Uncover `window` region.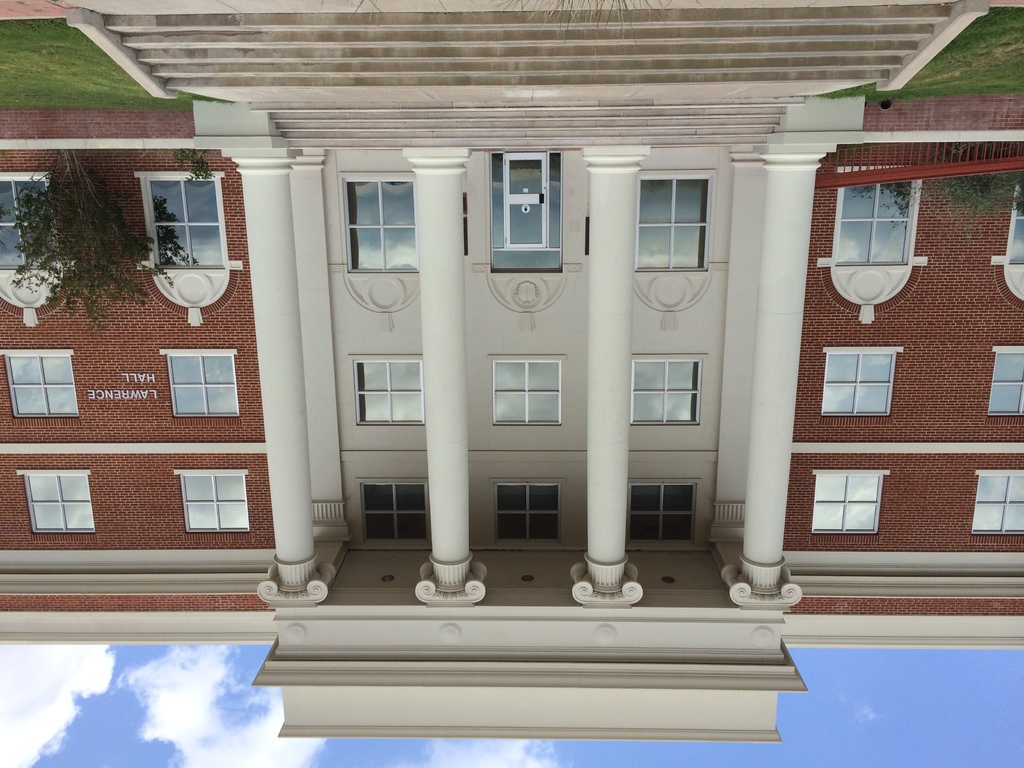
Uncovered: 360/363/424/428.
